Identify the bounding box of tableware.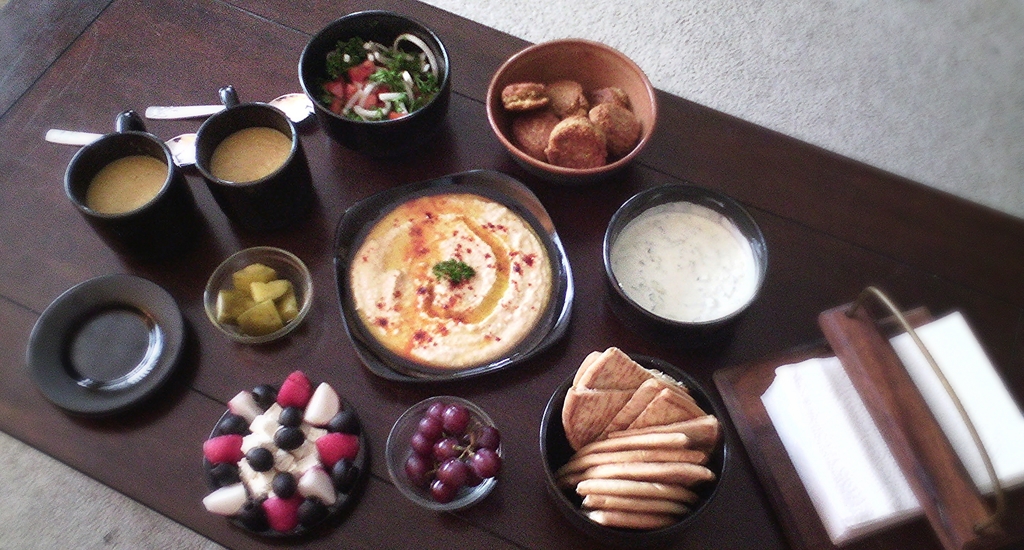
<bbox>199, 384, 366, 547</bbox>.
